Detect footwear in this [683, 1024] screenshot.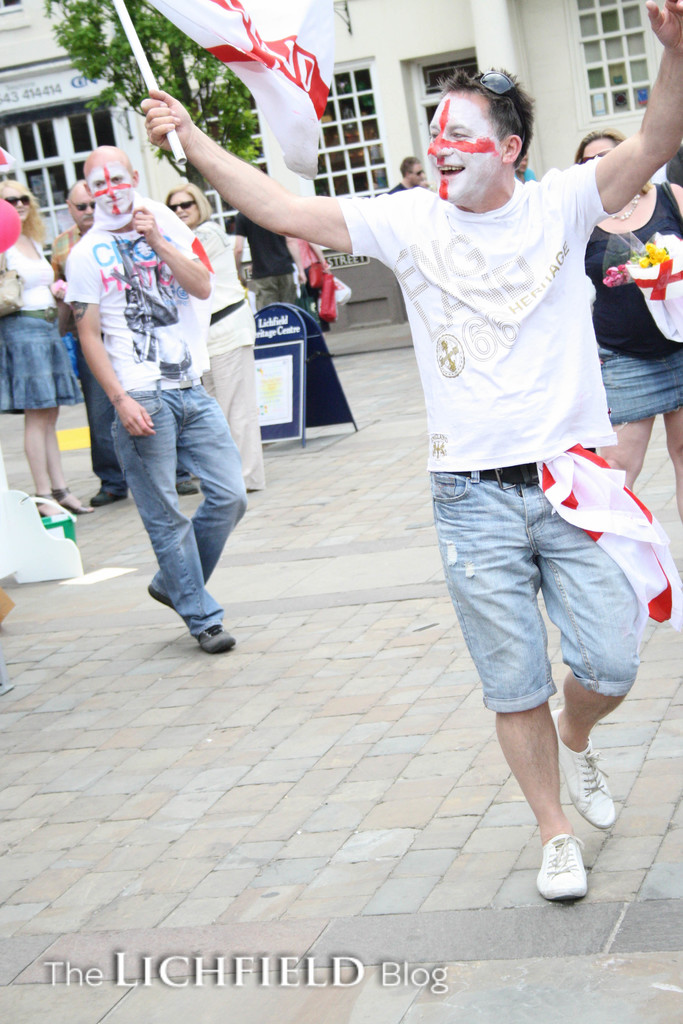
Detection: BBox(531, 839, 589, 904).
